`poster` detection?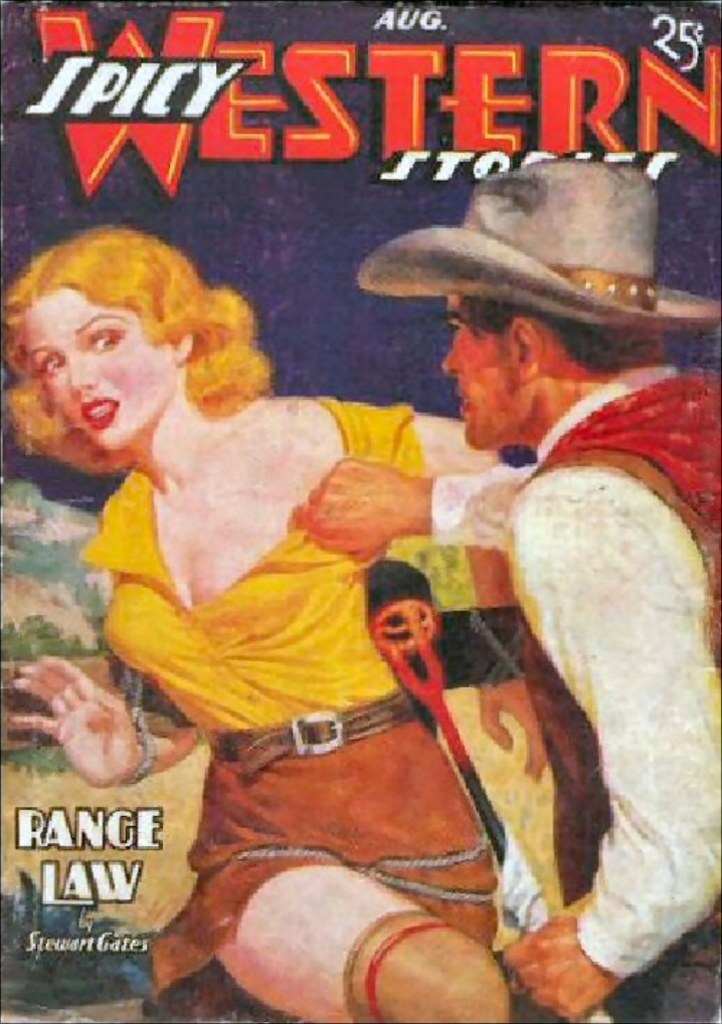
[x1=0, y1=0, x2=718, y2=1023]
